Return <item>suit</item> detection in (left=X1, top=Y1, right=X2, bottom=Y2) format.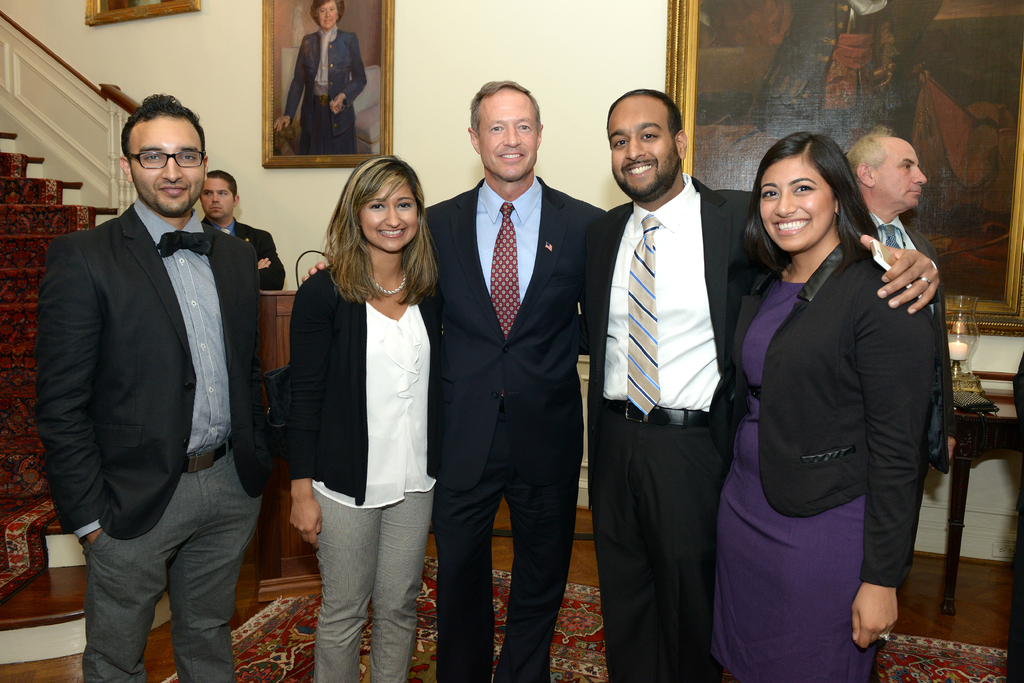
(left=577, top=172, right=941, bottom=682).
